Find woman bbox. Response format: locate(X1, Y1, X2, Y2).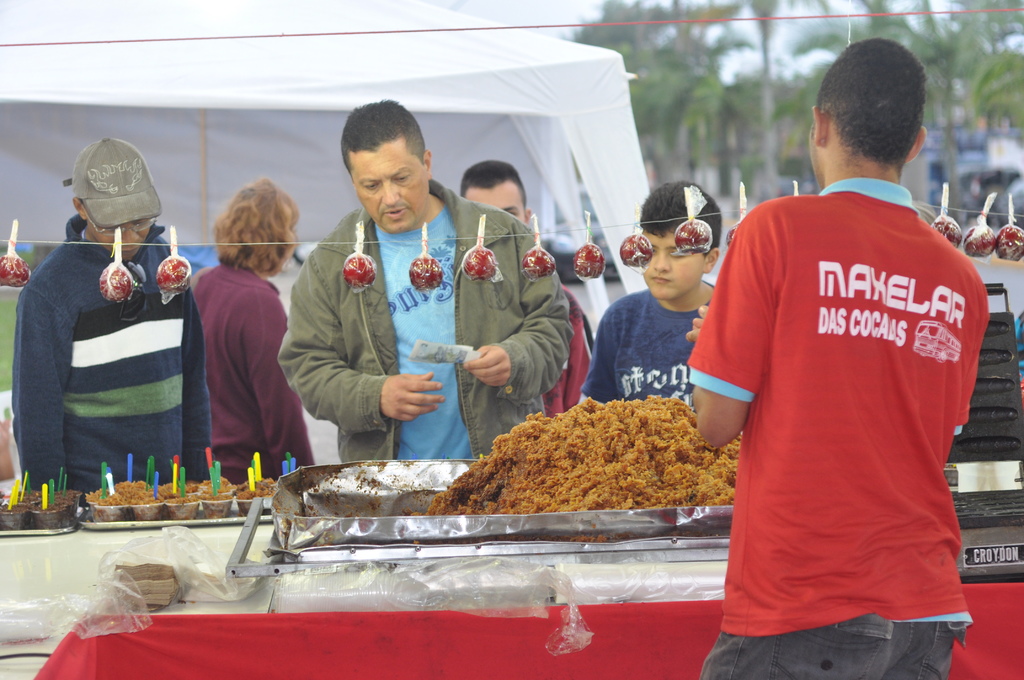
locate(175, 180, 296, 497).
